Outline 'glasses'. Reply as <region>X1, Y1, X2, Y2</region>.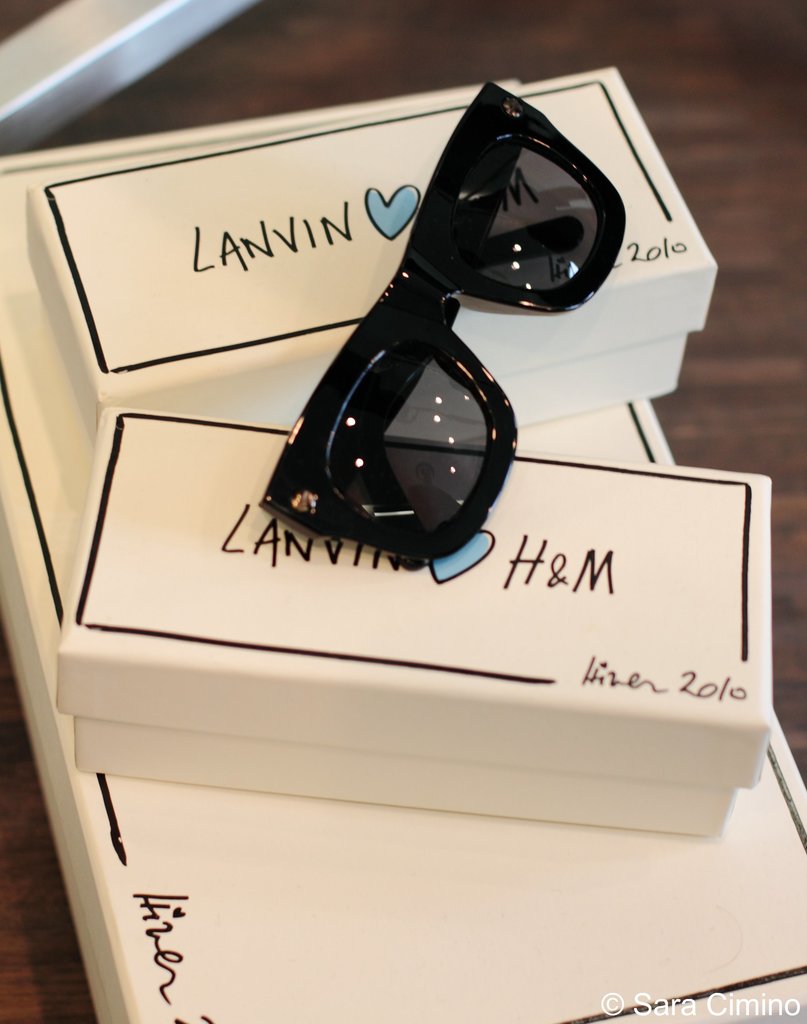
<region>257, 81, 633, 558</region>.
